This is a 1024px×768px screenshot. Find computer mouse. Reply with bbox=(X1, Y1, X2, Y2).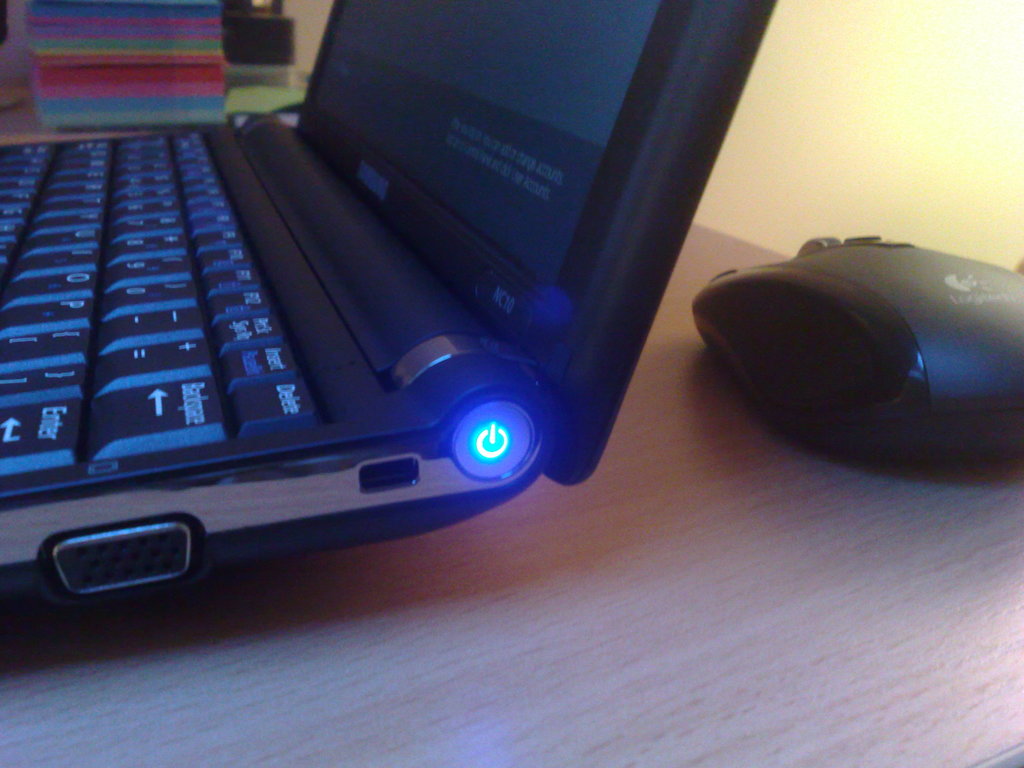
bbox=(680, 223, 1023, 453).
